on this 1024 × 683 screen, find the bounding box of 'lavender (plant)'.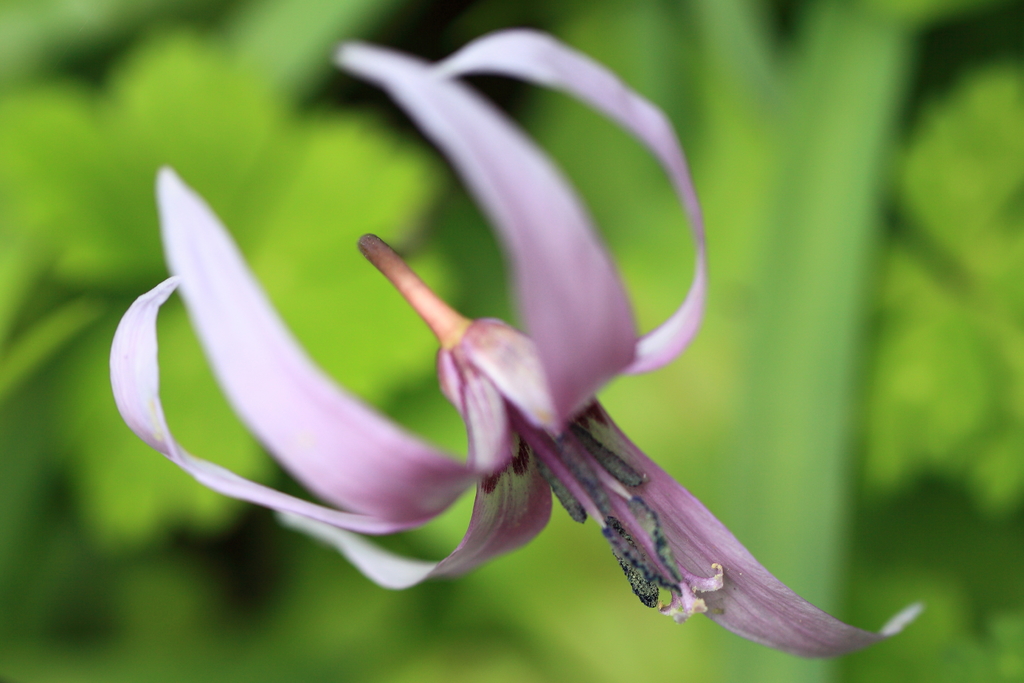
Bounding box: l=111, t=29, r=924, b=670.
